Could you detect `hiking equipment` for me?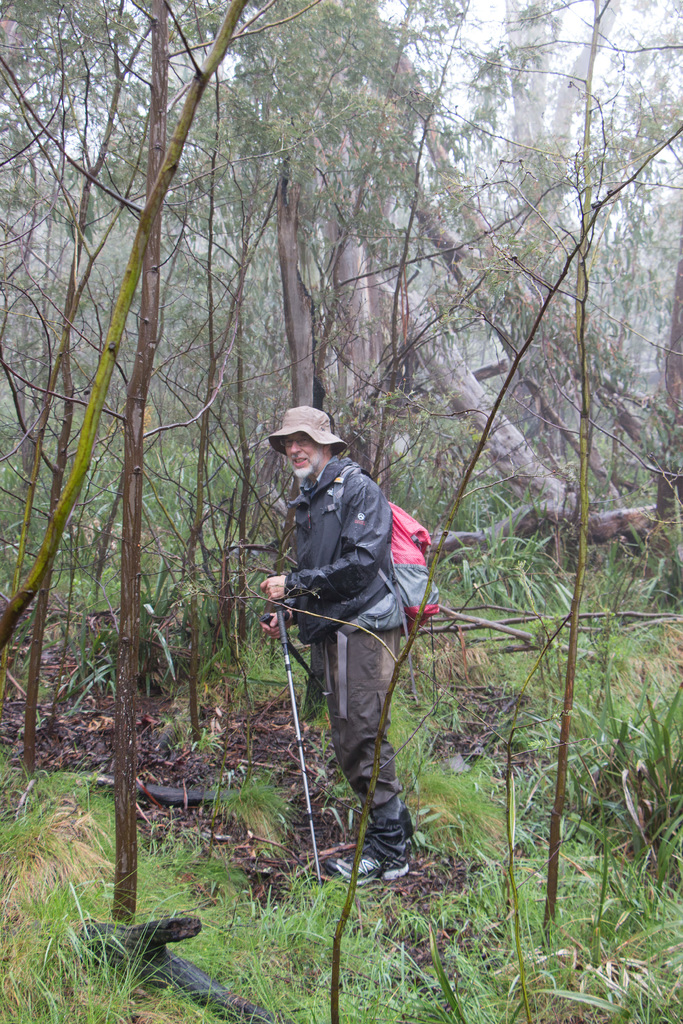
Detection result: bbox(276, 601, 330, 888).
